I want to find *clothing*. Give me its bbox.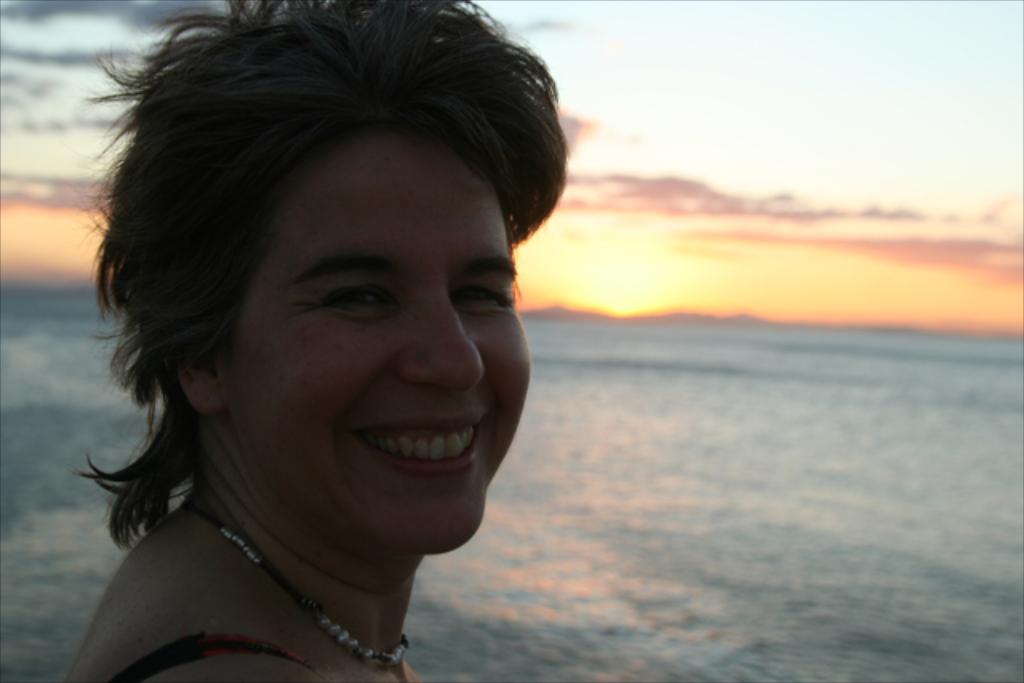
{"x1": 96, "y1": 635, "x2": 334, "y2": 681}.
